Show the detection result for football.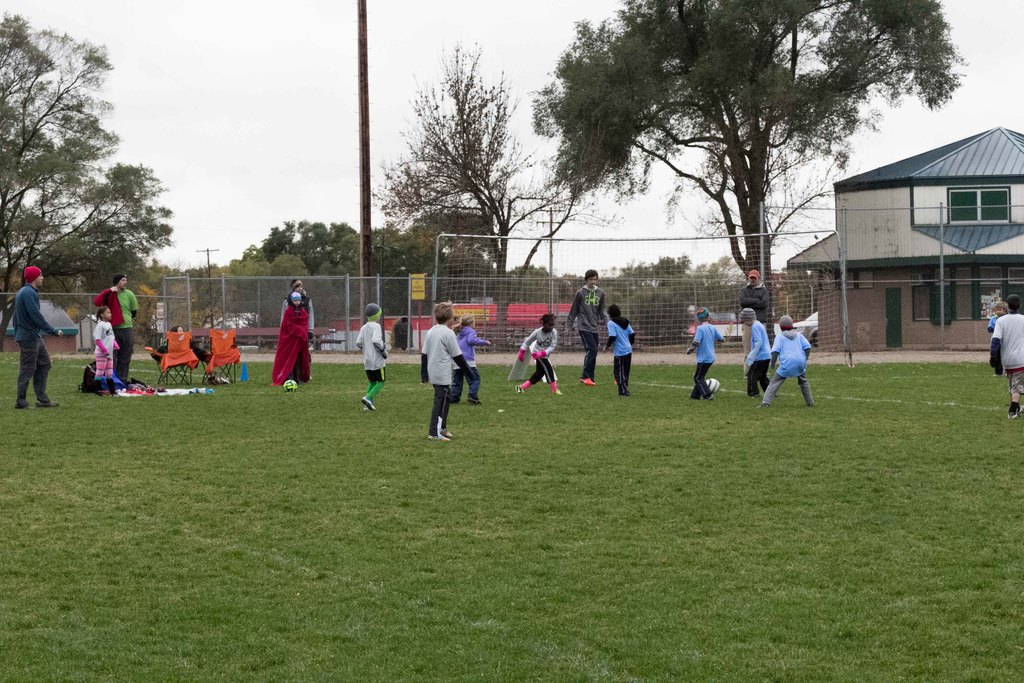
(left=281, top=377, right=298, bottom=395).
